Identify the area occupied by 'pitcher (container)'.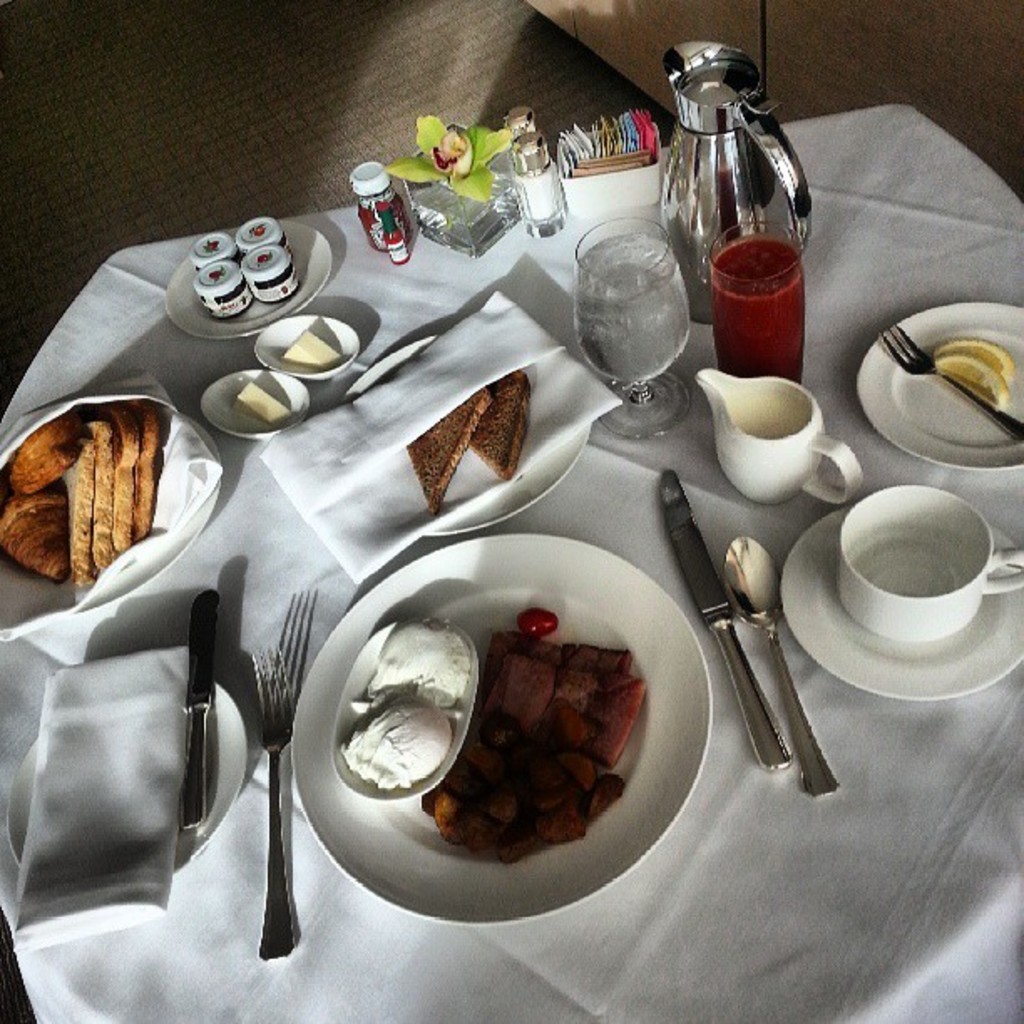
Area: (671,50,808,323).
